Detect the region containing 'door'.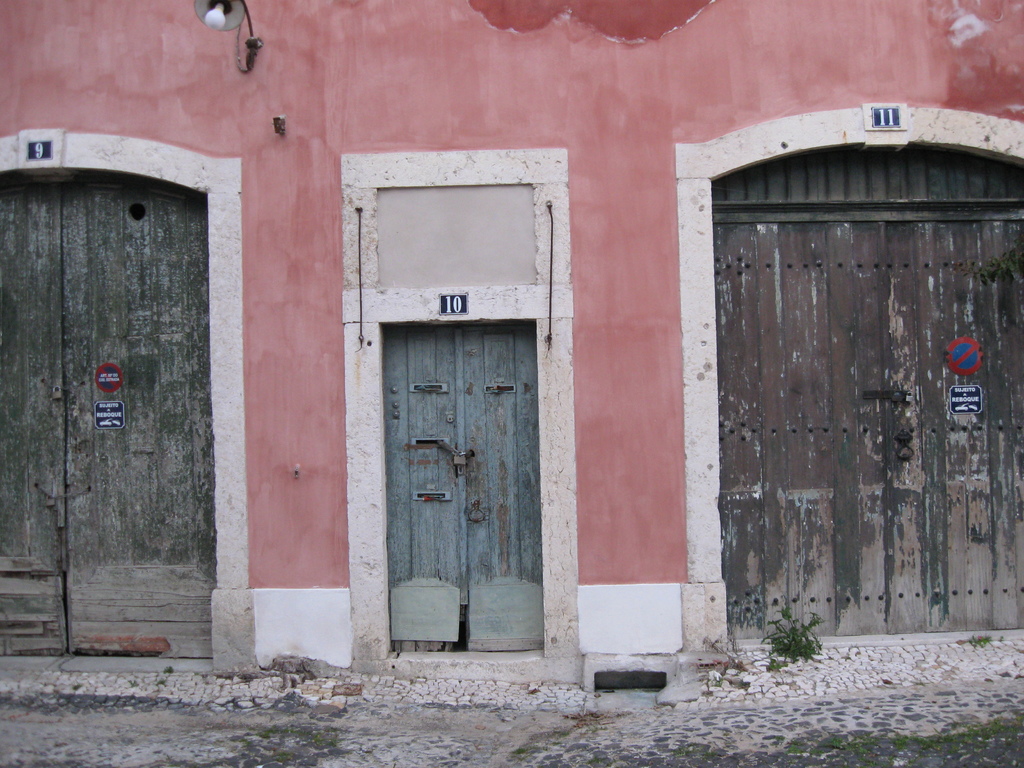
706 120 980 662.
